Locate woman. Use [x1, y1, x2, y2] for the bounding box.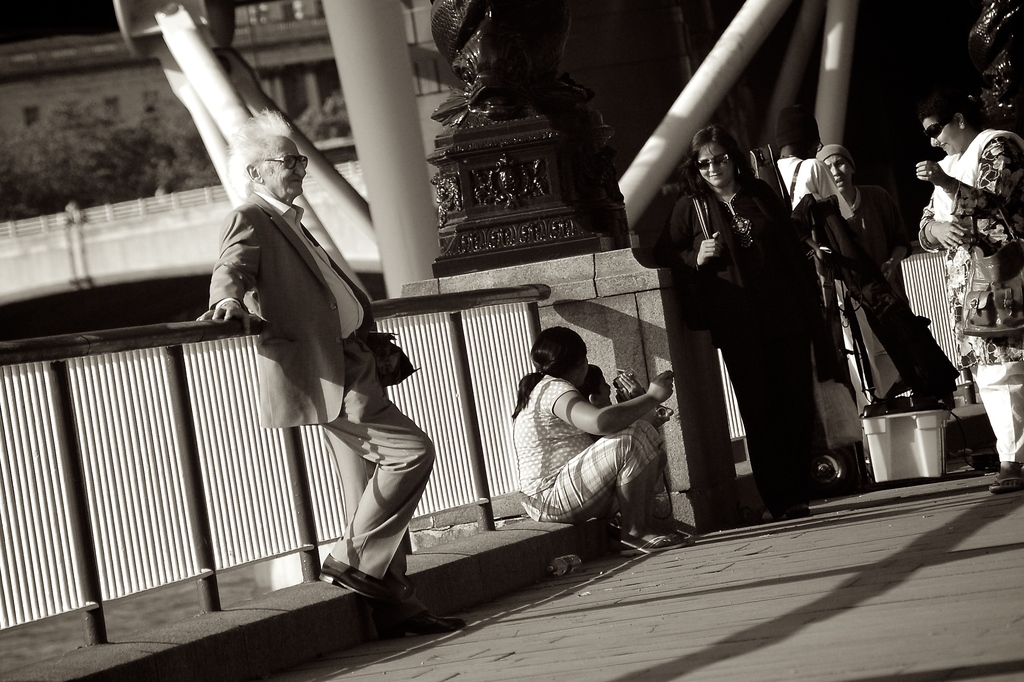
[918, 96, 1023, 494].
